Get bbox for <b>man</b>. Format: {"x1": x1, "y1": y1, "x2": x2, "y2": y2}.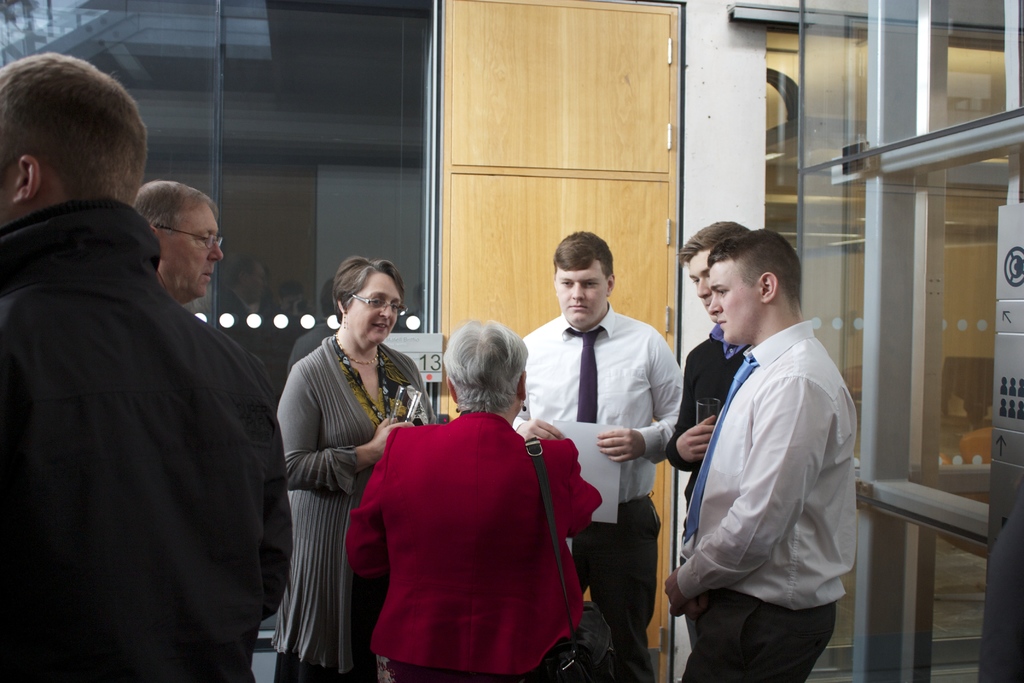
{"x1": 6, "y1": 115, "x2": 279, "y2": 672}.
